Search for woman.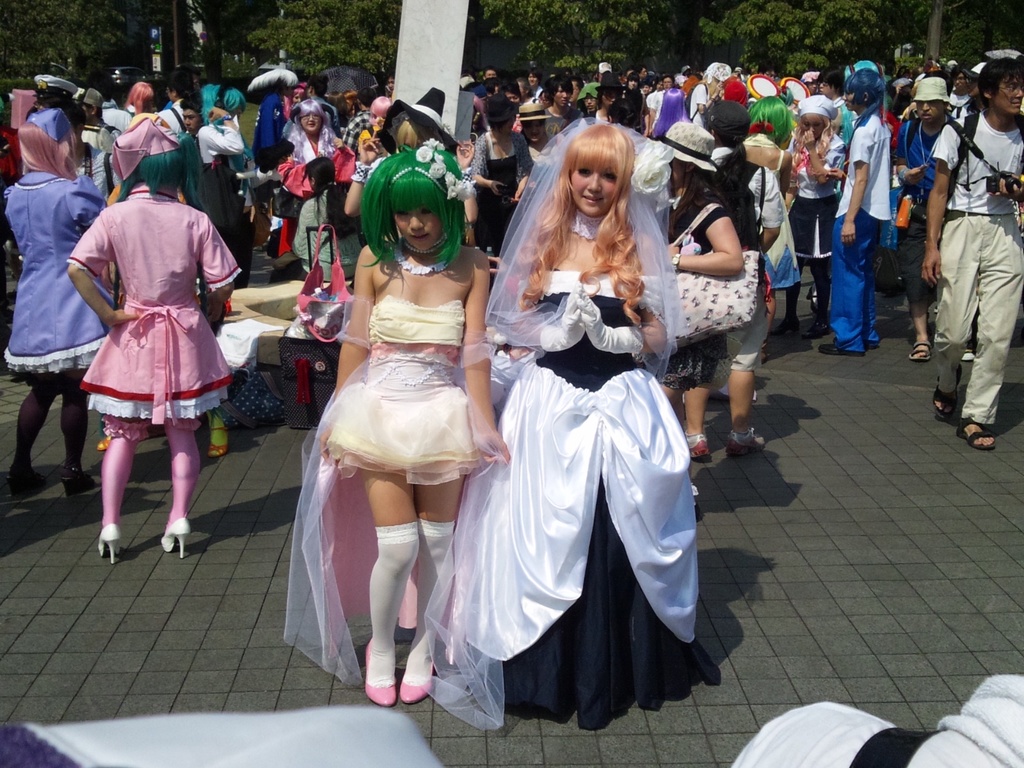
Found at box=[604, 99, 642, 141].
